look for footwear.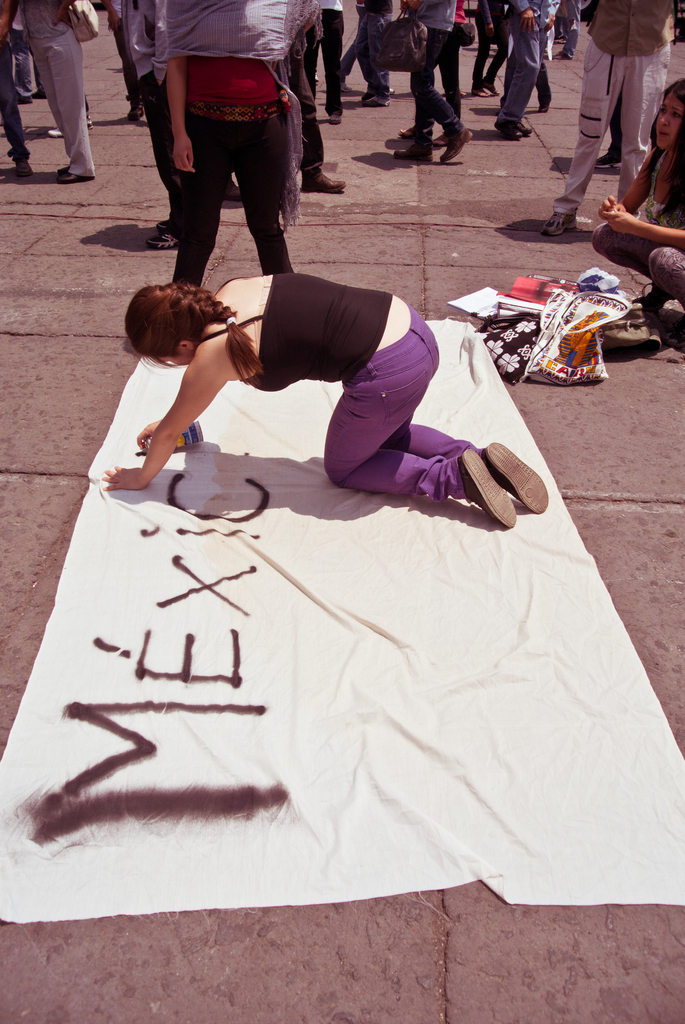
Found: bbox=[485, 80, 499, 93].
